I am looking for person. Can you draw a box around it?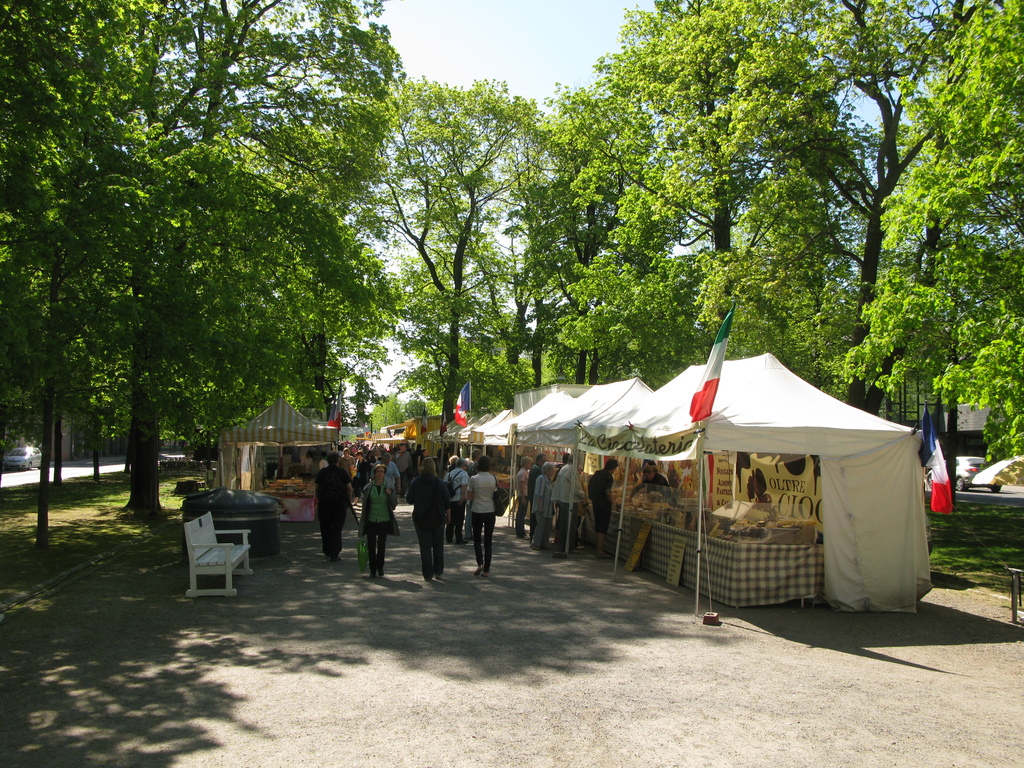
Sure, the bounding box is 358, 466, 399, 575.
